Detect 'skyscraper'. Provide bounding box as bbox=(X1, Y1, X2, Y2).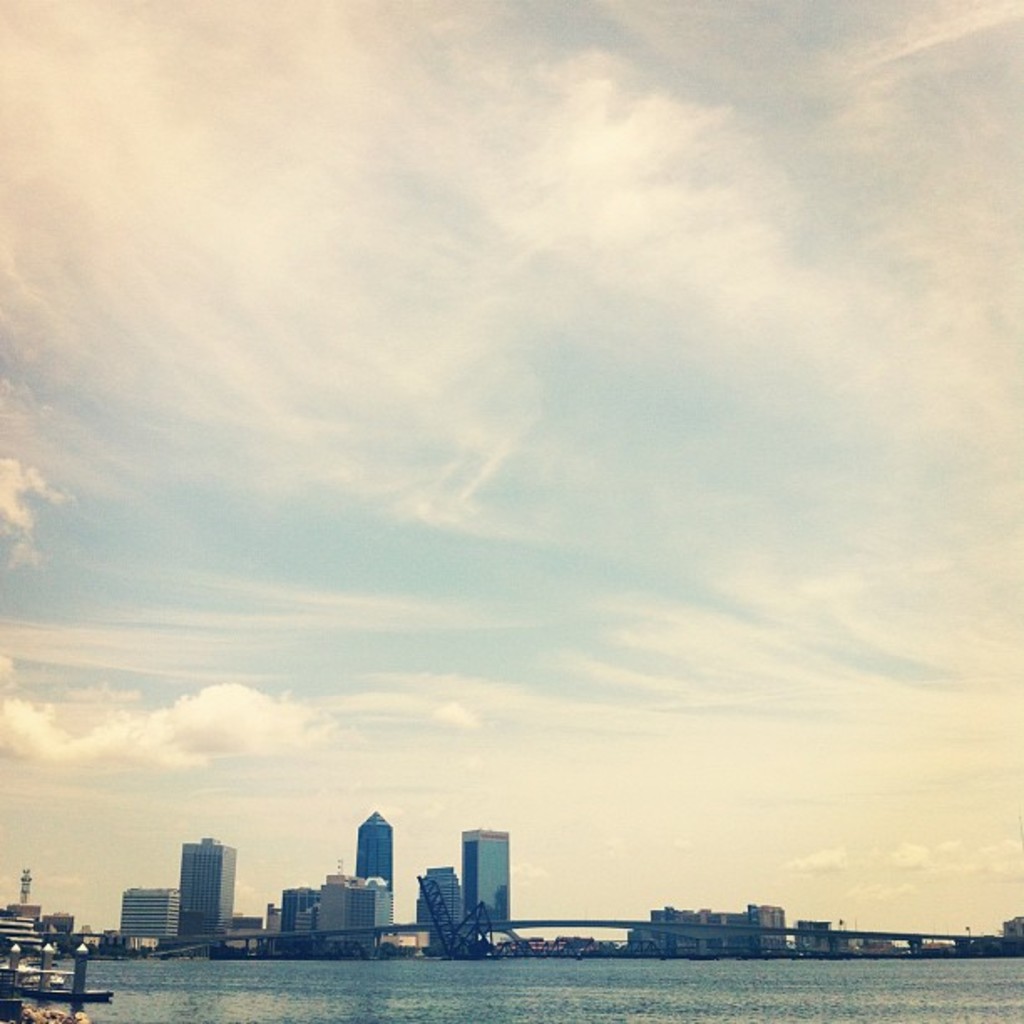
bbox=(997, 912, 1022, 934).
